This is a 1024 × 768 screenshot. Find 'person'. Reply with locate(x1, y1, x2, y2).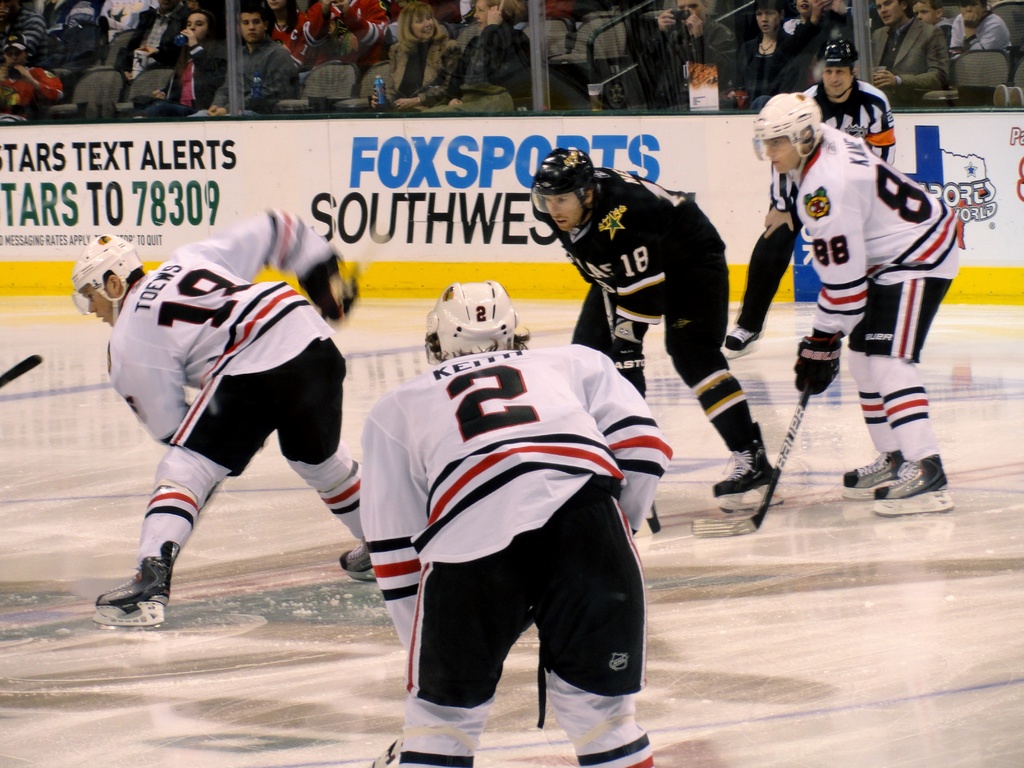
locate(784, 0, 852, 54).
